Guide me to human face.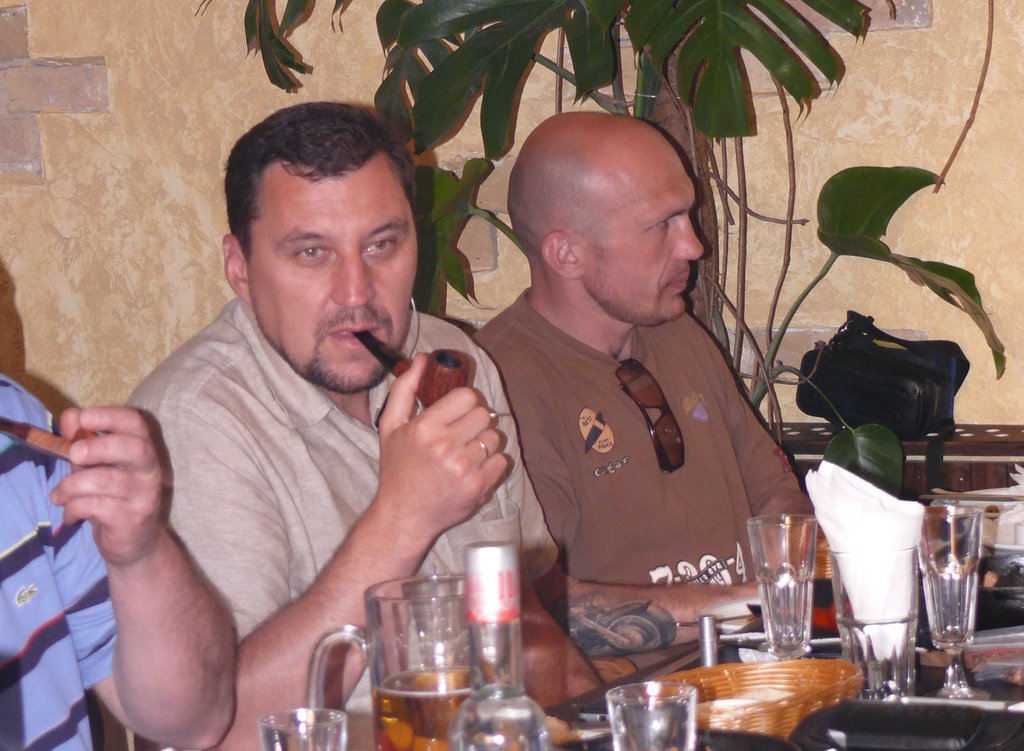
Guidance: bbox=[596, 161, 701, 322].
